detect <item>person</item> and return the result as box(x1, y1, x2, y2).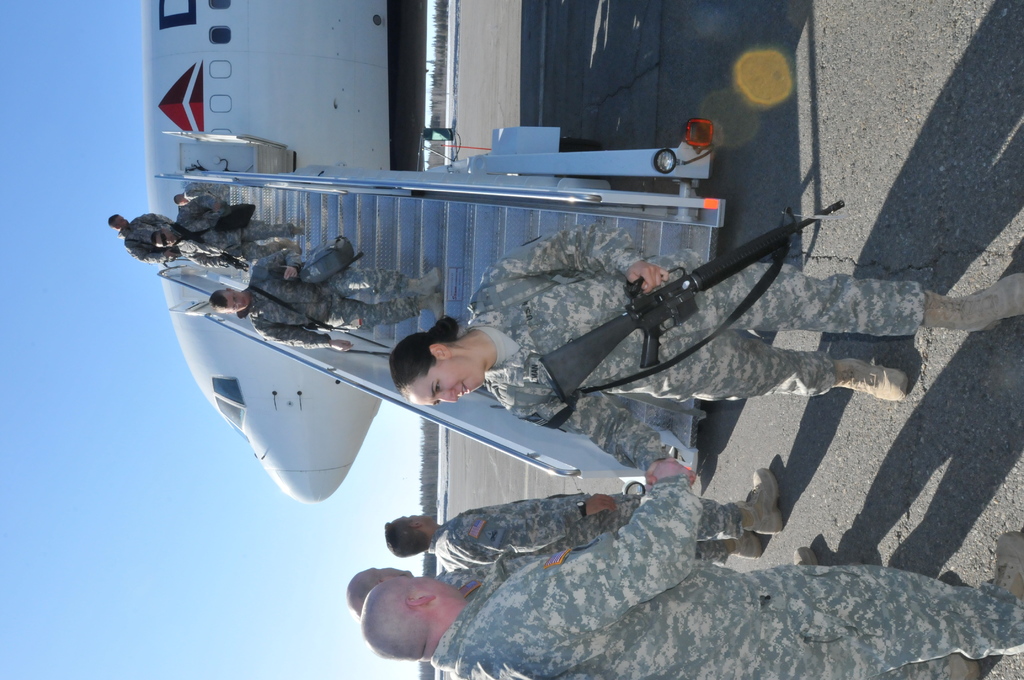
box(337, 544, 804, 627).
